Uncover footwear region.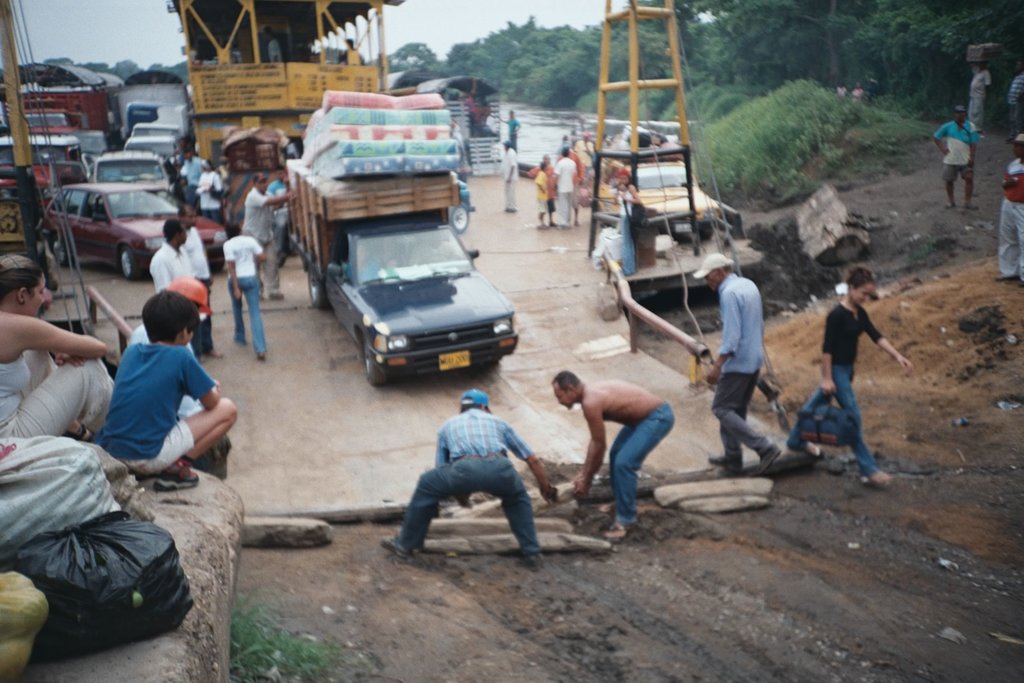
Uncovered: l=380, t=534, r=408, b=561.
